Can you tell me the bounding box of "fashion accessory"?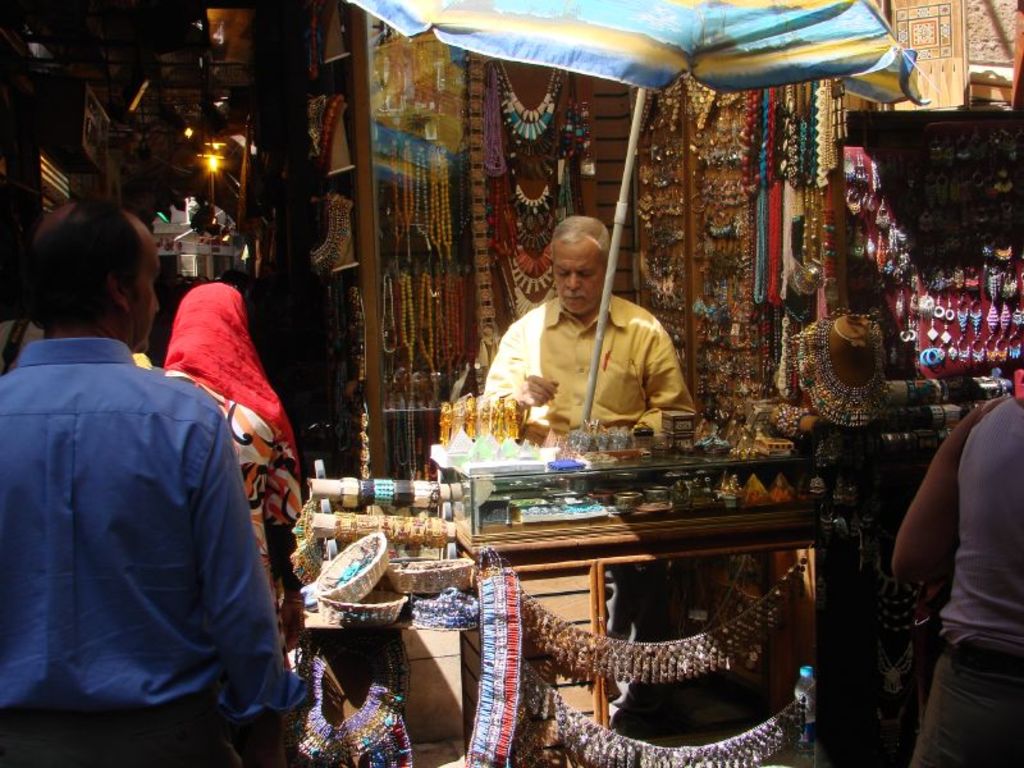
(left=495, top=61, right=562, bottom=137).
